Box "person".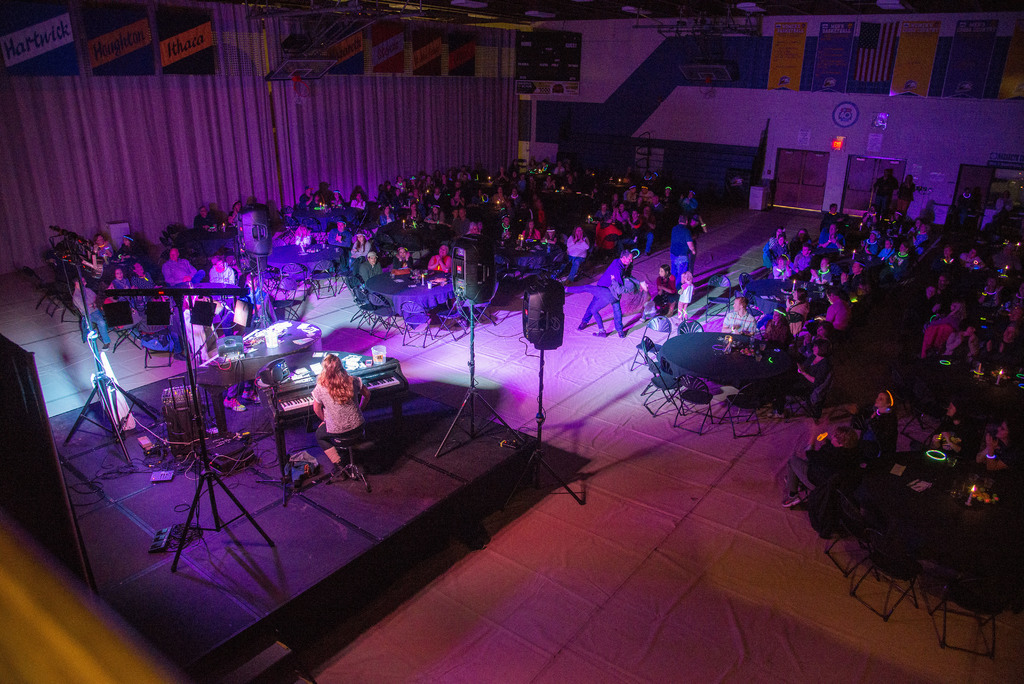
crop(968, 418, 1023, 493).
